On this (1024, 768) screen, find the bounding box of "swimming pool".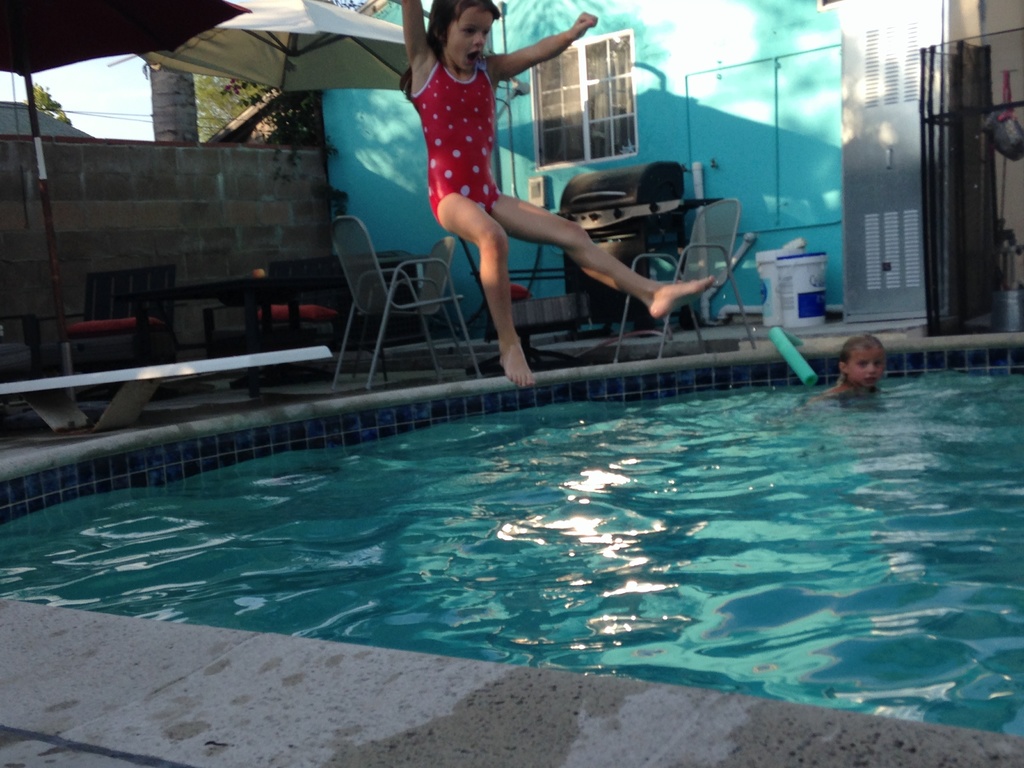
Bounding box: 3,277,1023,723.
